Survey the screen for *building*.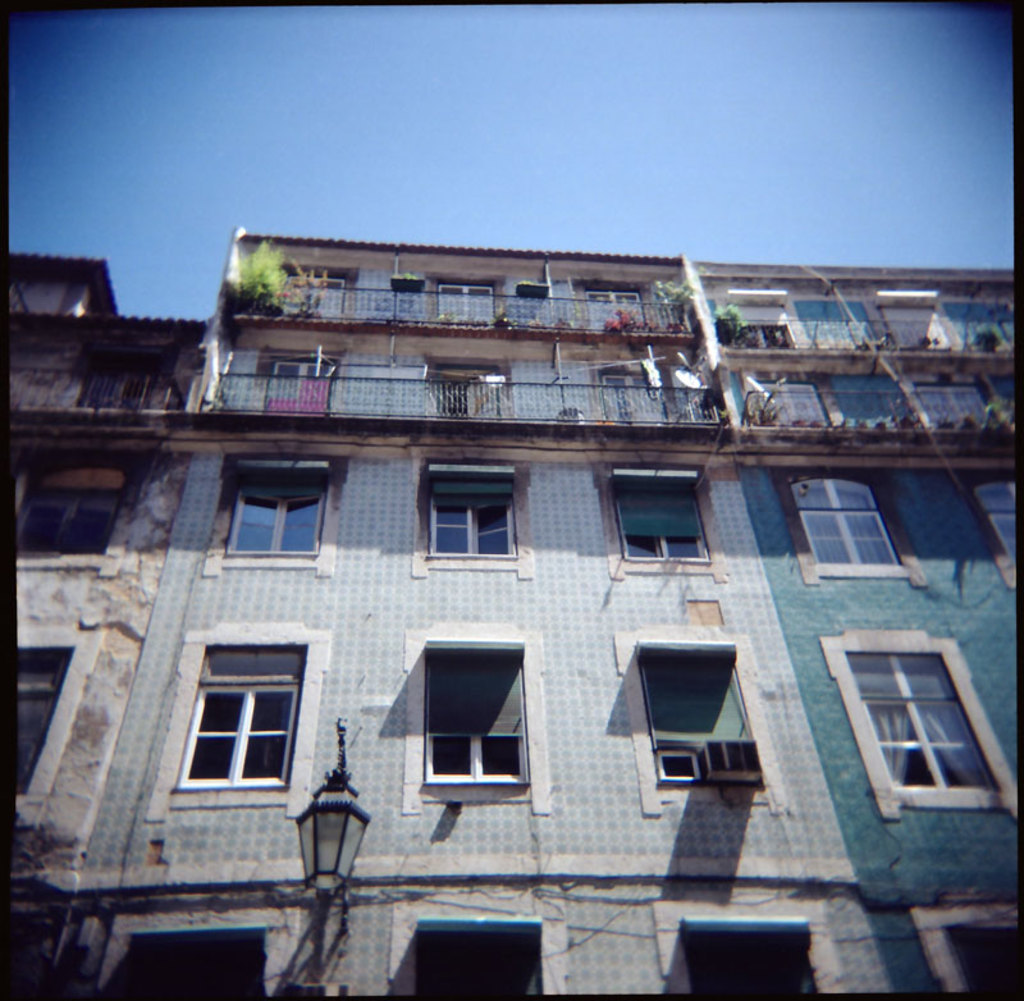
Survey found: {"x1": 0, "y1": 250, "x2": 210, "y2": 1000}.
